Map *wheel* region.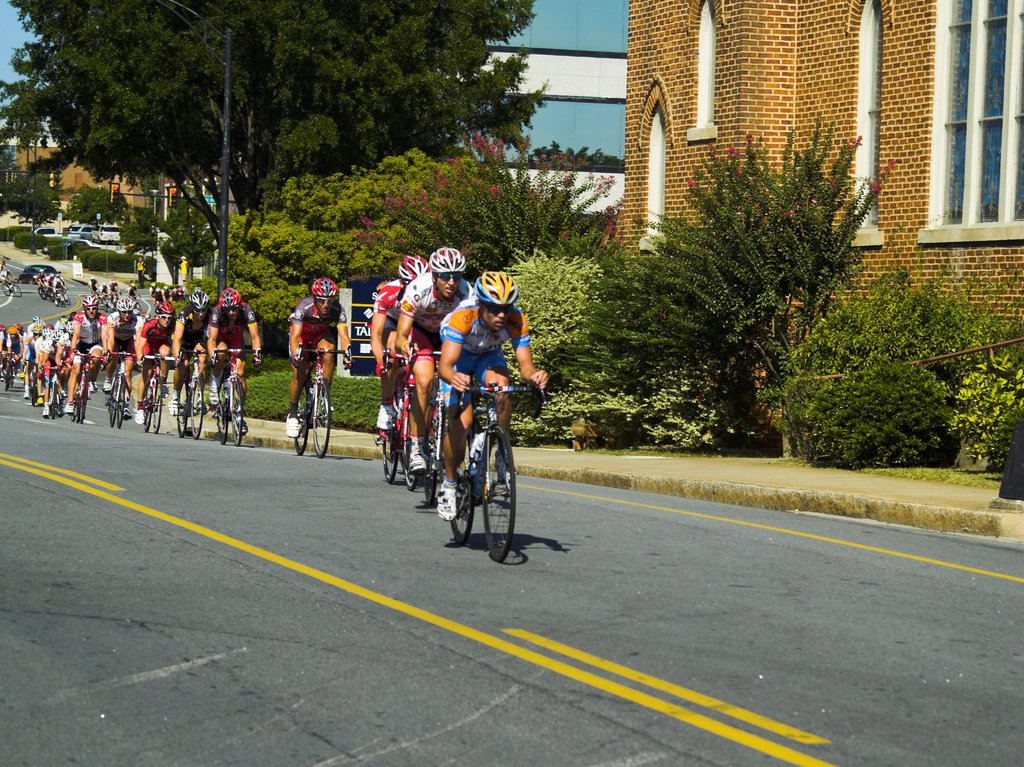
Mapped to select_region(108, 382, 118, 424).
